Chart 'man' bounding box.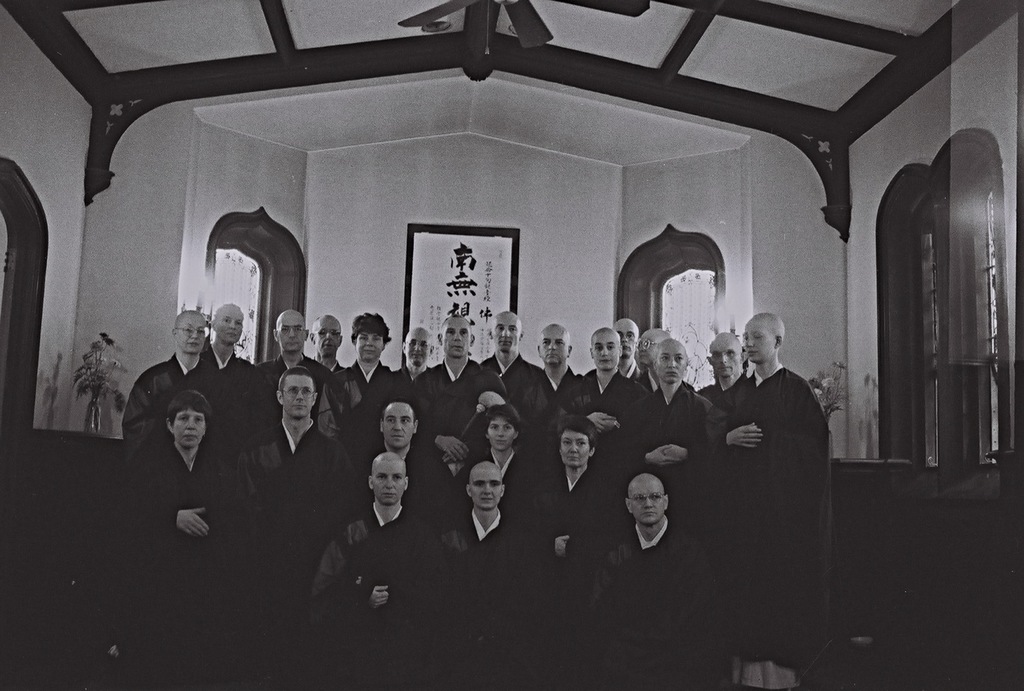
Charted: (x1=202, y1=299, x2=255, y2=378).
